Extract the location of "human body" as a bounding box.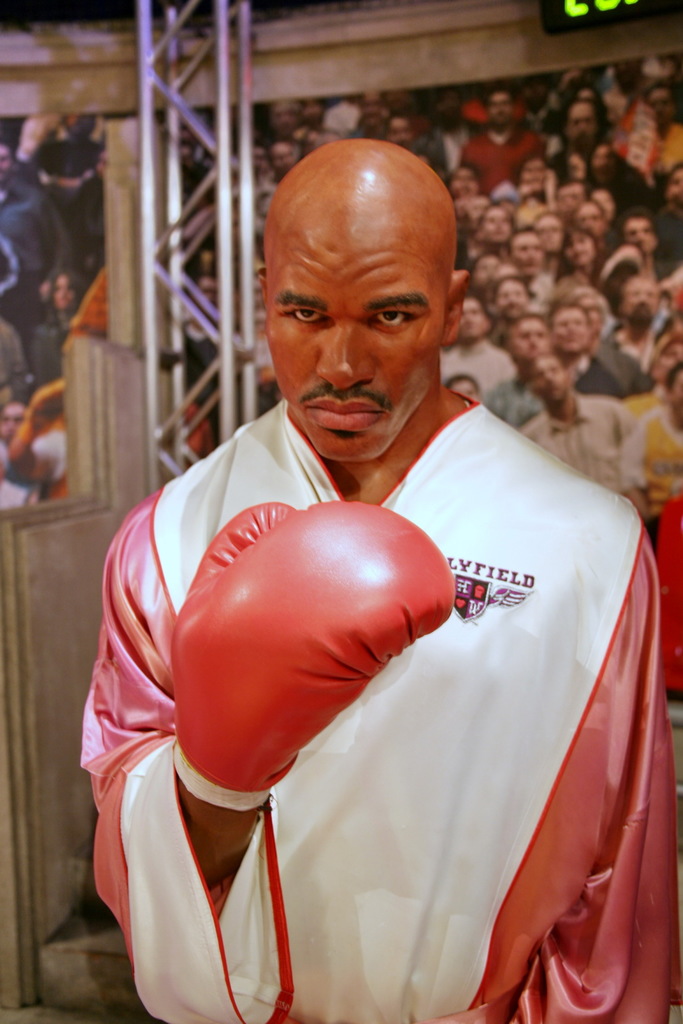
0,182,73,349.
